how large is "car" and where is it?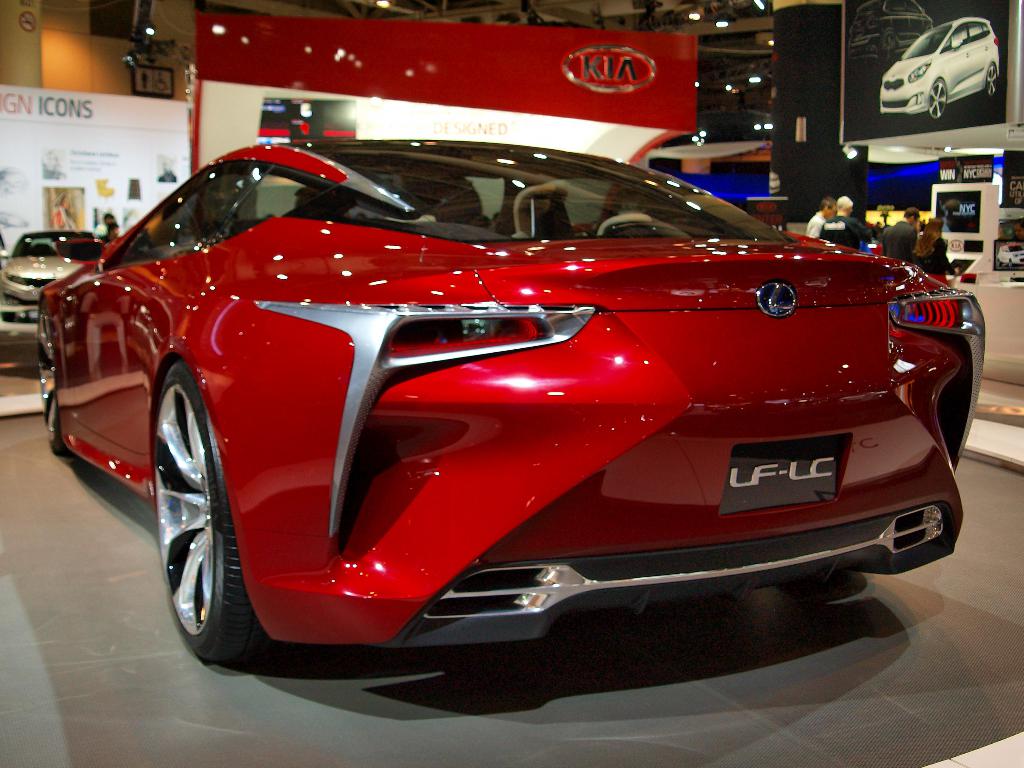
Bounding box: x1=26 y1=116 x2=987 y2=673.
